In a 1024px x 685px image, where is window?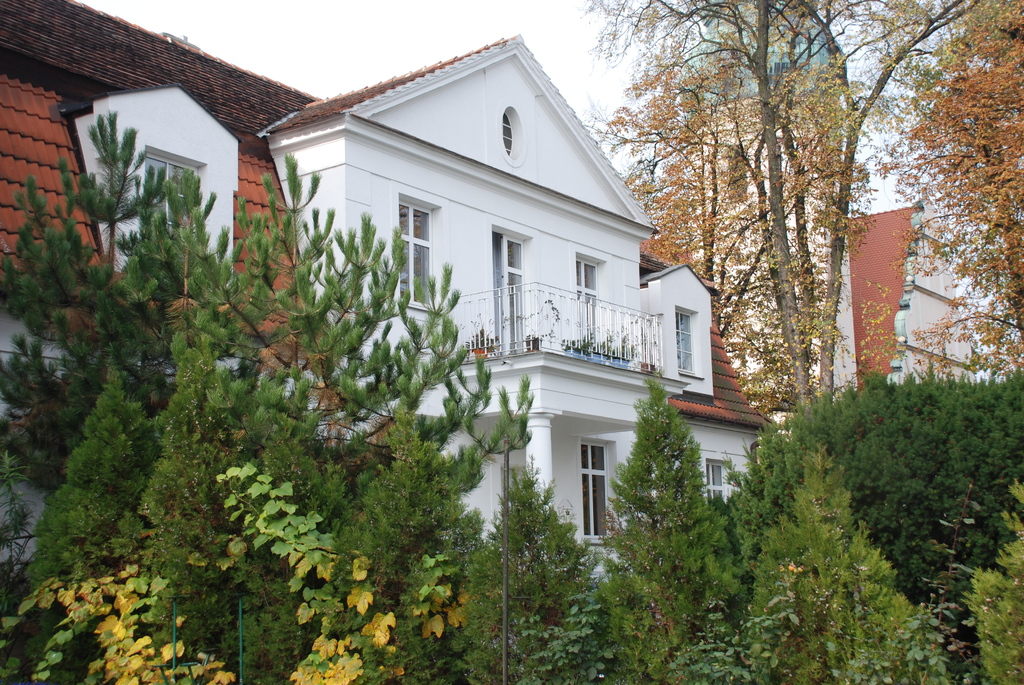
select_region(143, 151, 204, 264).
